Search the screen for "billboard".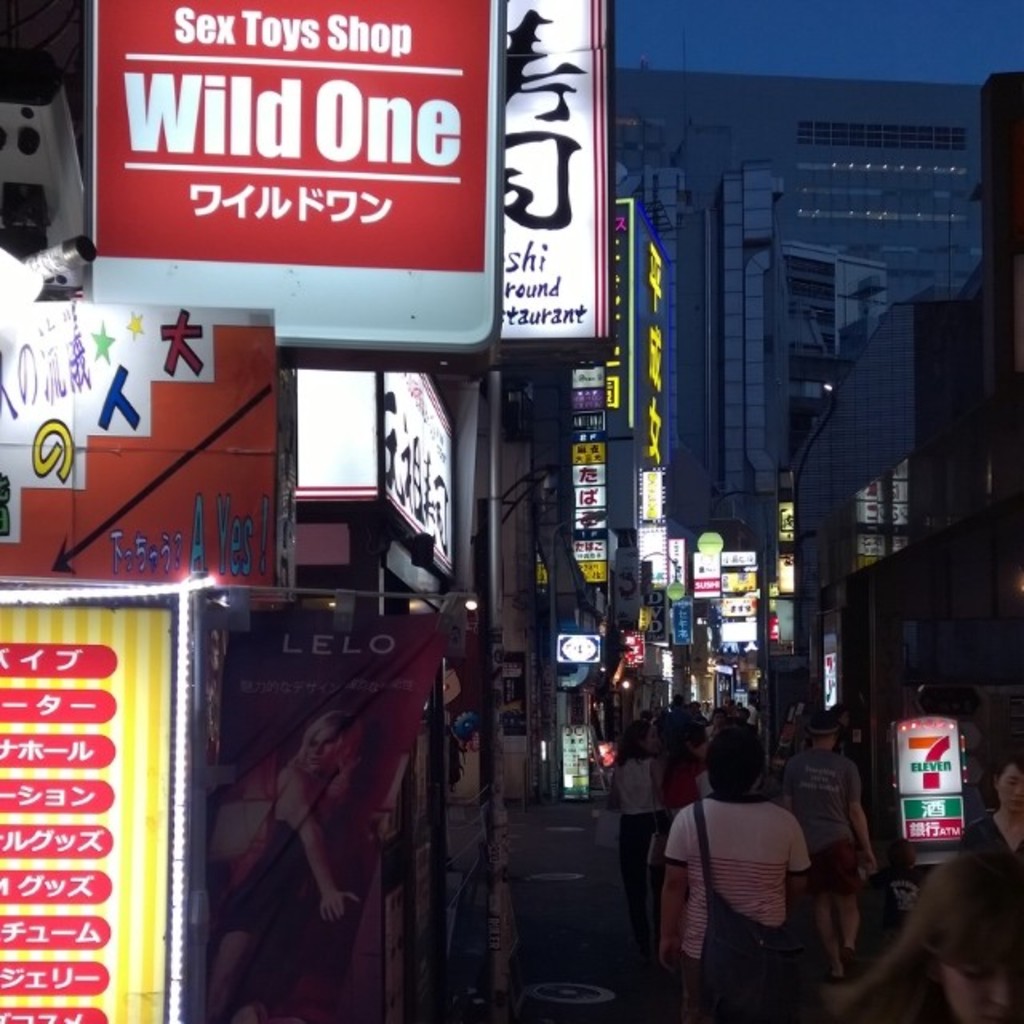
Found at crop(715, 550, 760, 562).
